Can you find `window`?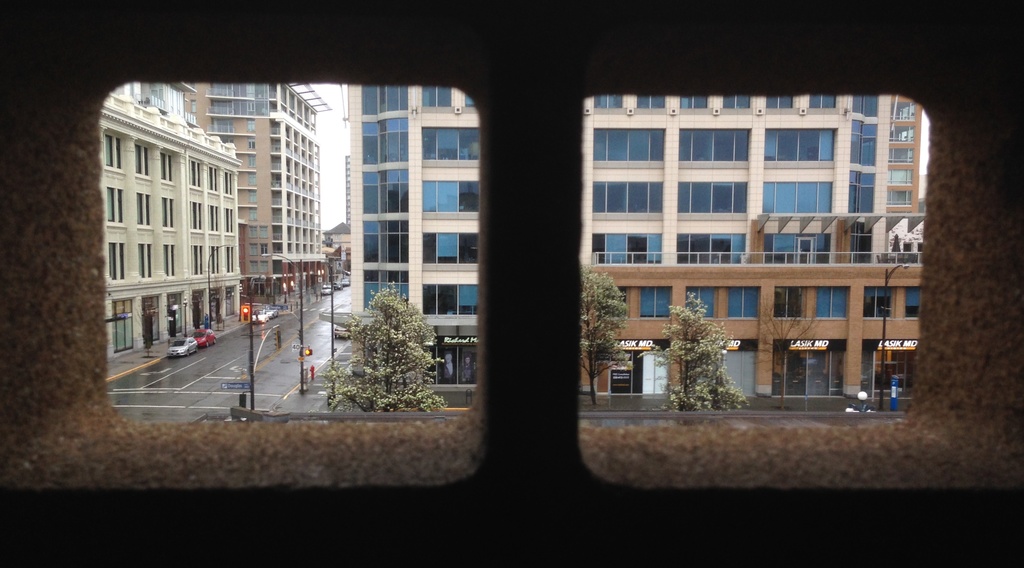
Yes, bounding box: pyautogui.locateOnScreen(859, 286, 893, 312).
